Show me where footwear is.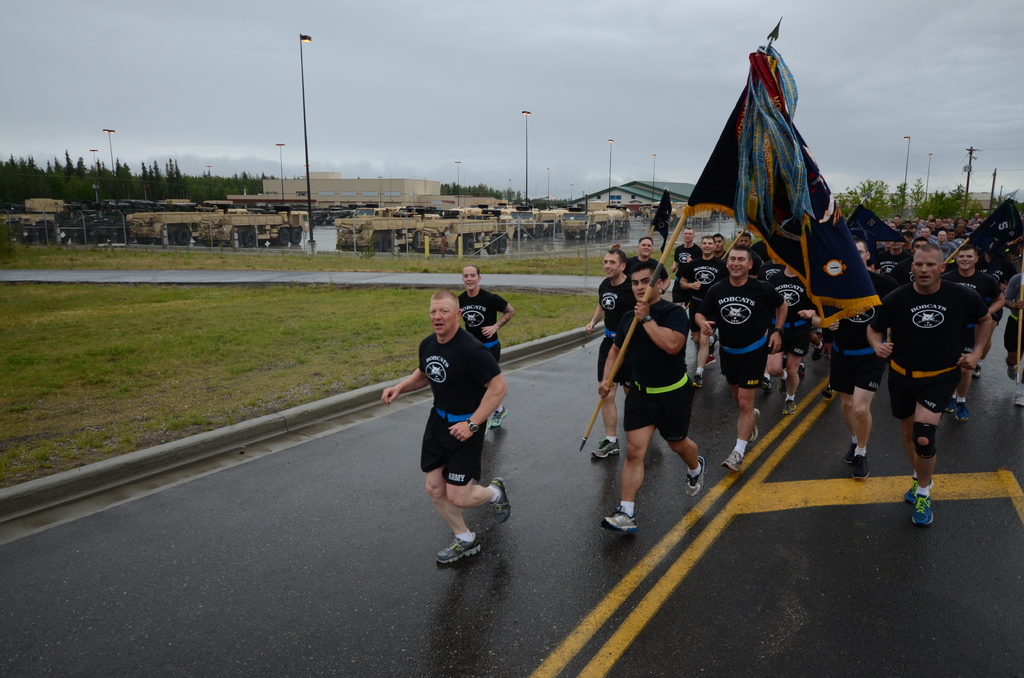
footwear is at {"x1": 904, "y1": 475, "x2": 922, "y2": 506}.
